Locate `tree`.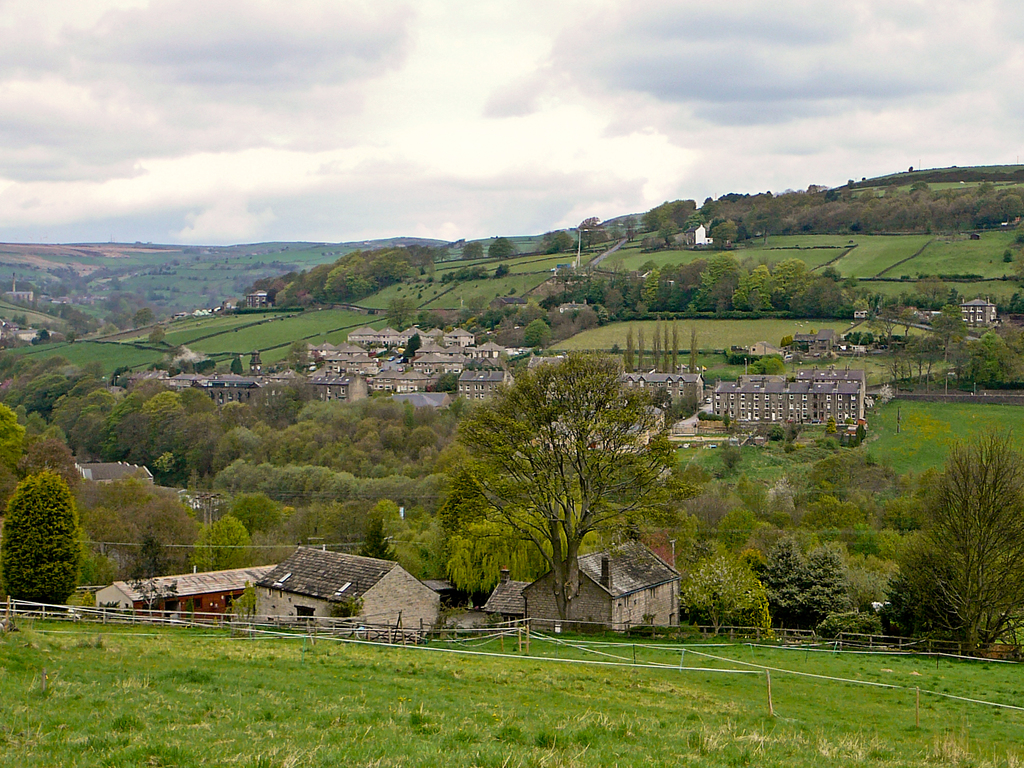
Bounding box: bbox=[801, 539, 849, 631].
